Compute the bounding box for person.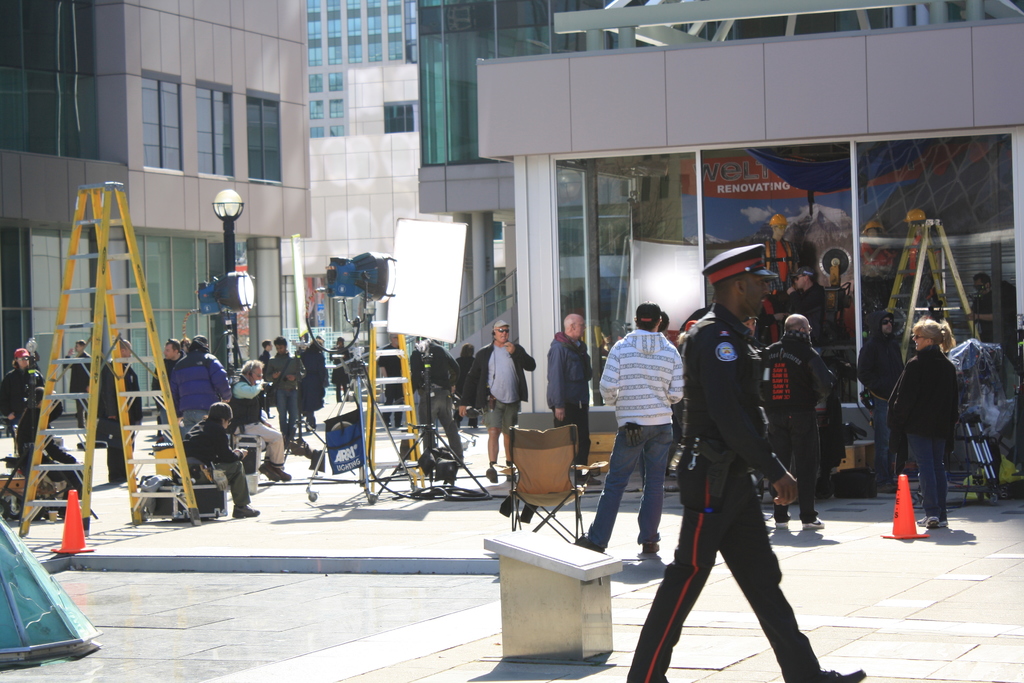
box(541, 309, 596, 490).
